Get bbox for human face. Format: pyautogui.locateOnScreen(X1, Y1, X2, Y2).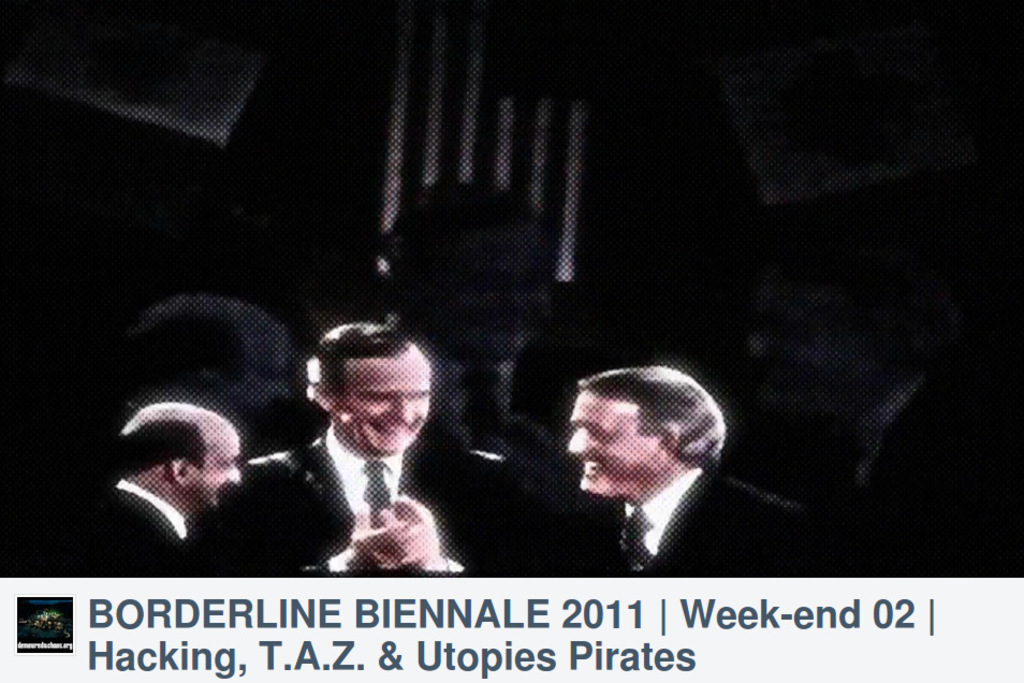
pyautogui.locateOnScreen(567, 388, 660, 500).
